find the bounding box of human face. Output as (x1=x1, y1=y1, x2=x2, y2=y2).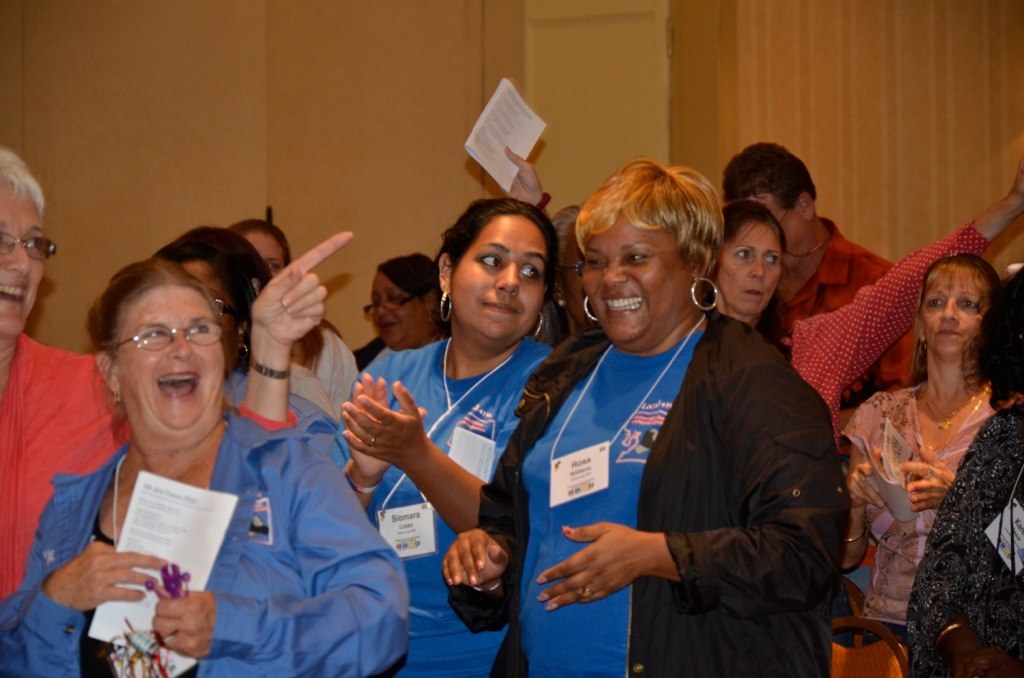
(x1=0, y1=179, x2=47, y2=331).
